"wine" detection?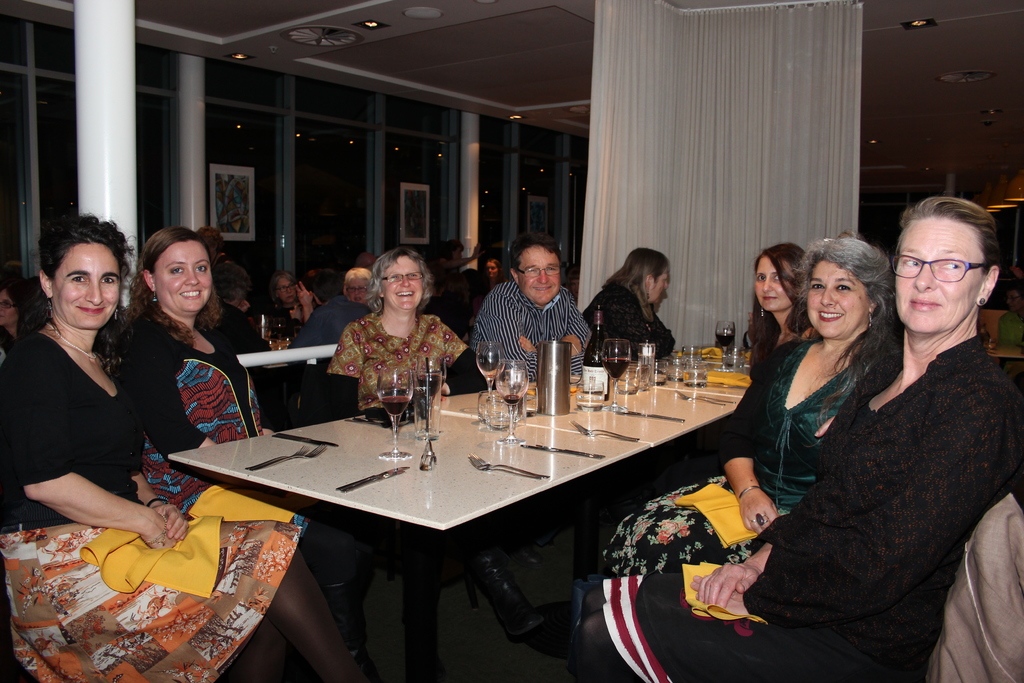
x1=604 y1=356 x2=630 y2=379
